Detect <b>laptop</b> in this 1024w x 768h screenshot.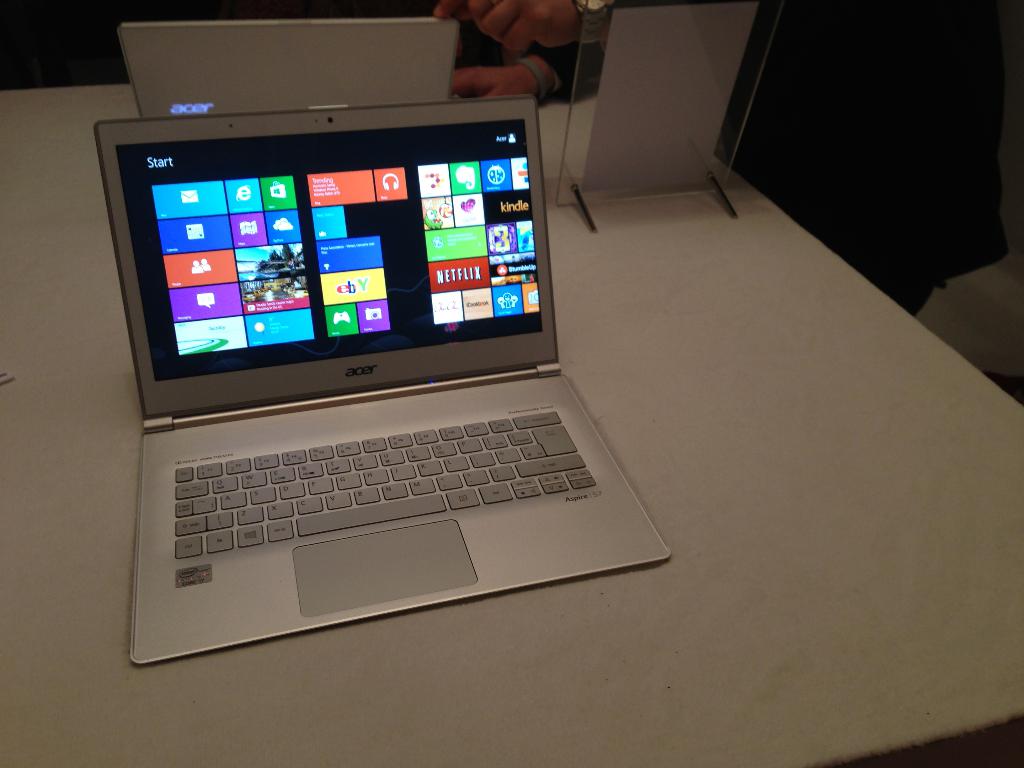
Detection: bbox=[102, 68, 678, 653].
